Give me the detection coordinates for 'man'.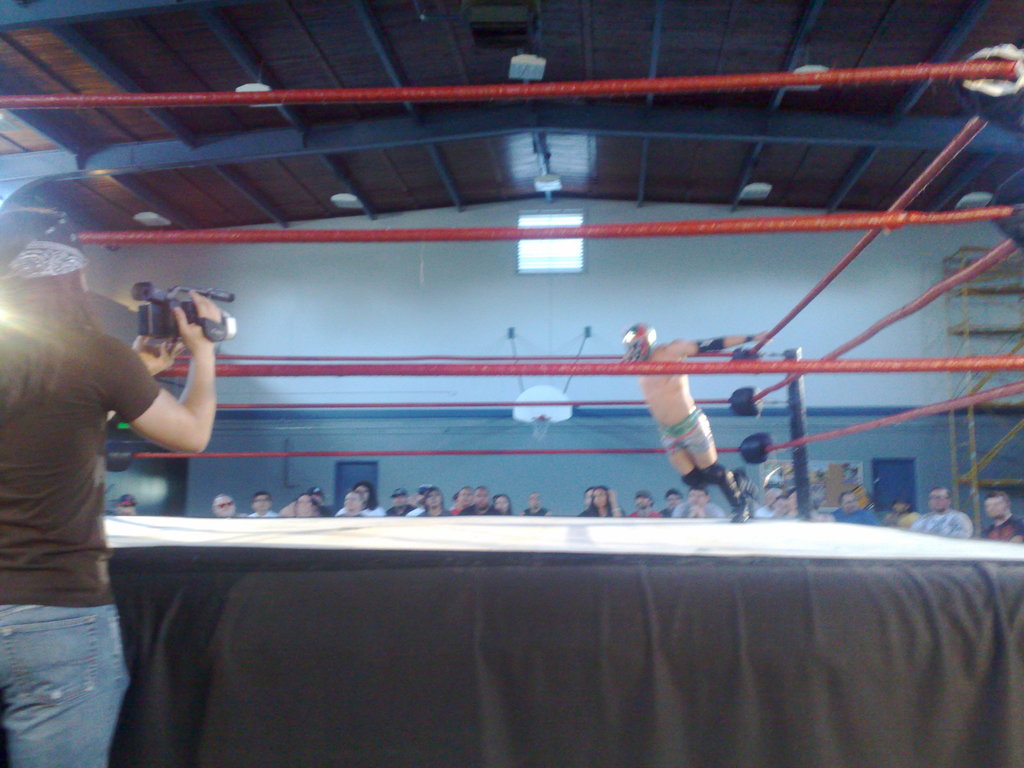
left=661, top=485, right=687, bottom=522.
